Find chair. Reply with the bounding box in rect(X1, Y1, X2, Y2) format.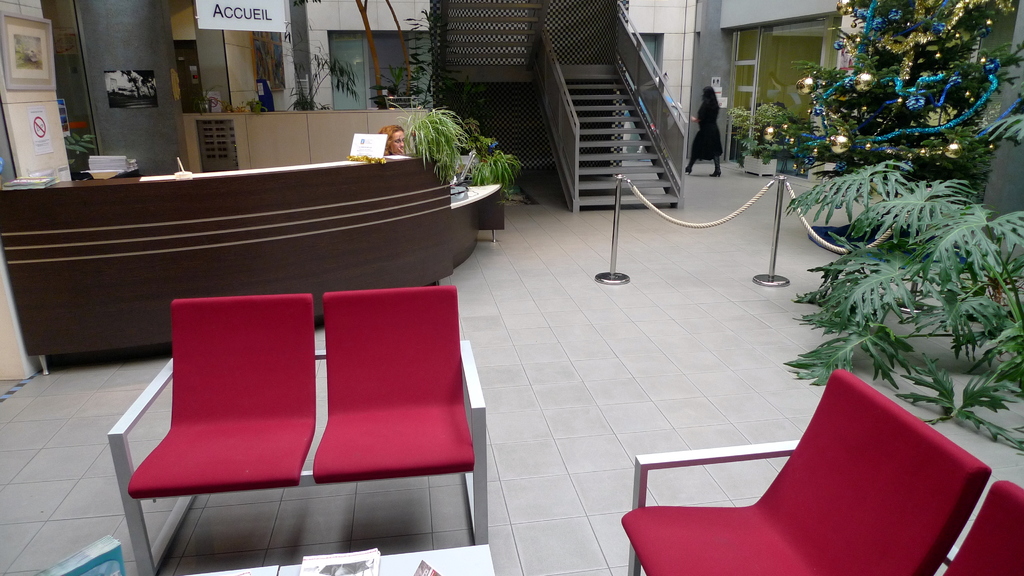
rect(945, 478, 1023, 575).
